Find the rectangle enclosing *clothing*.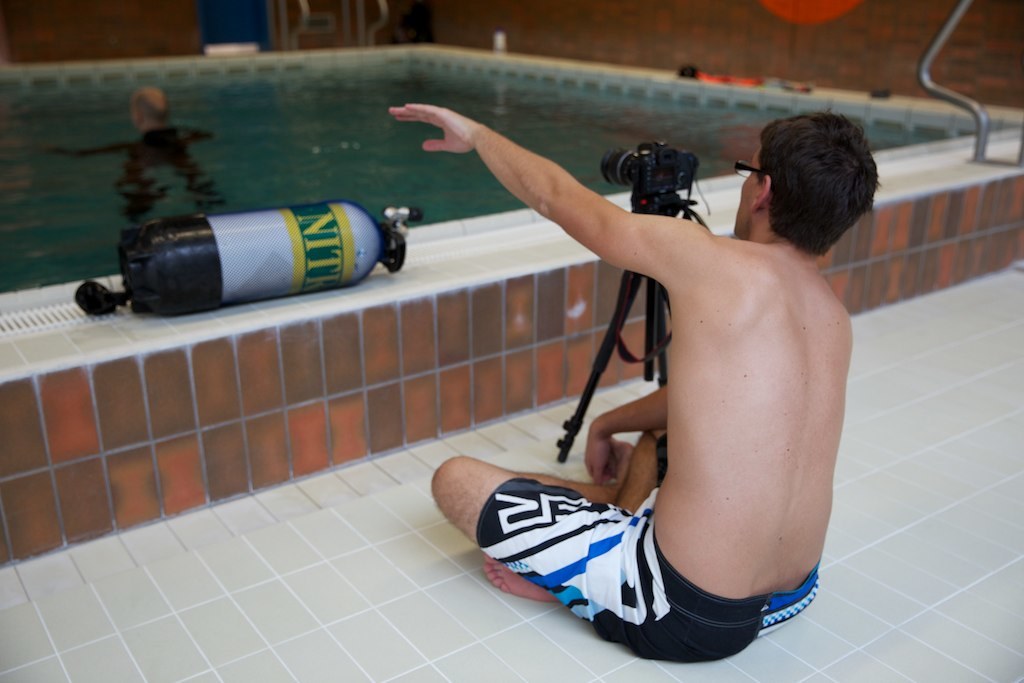
region(478, 429, 823, 663).
